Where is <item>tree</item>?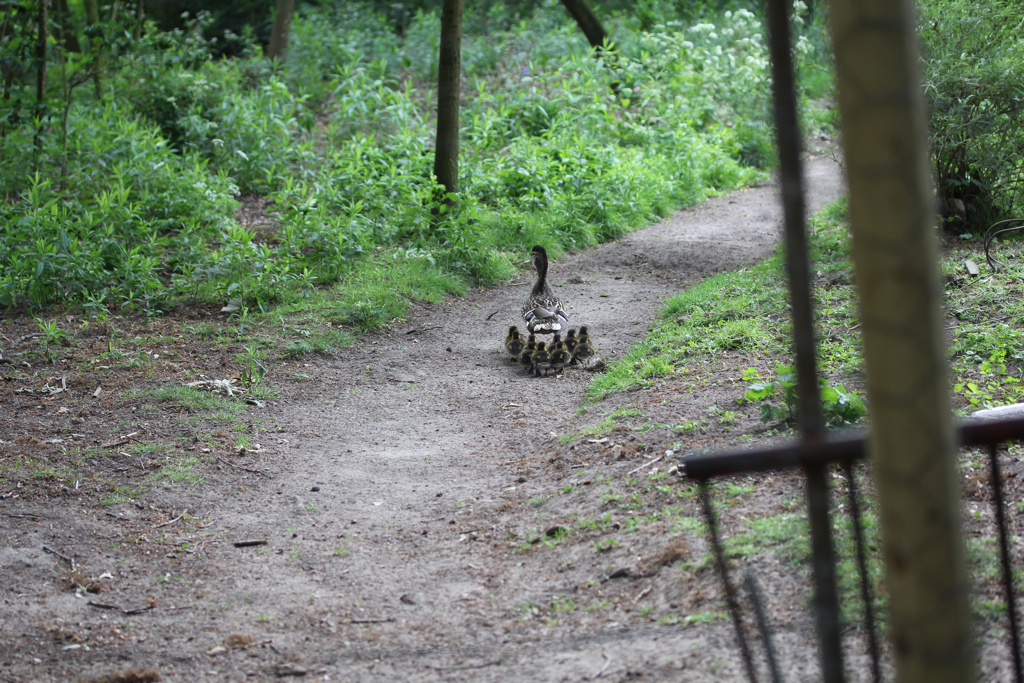
827, 0, 986, 680.
